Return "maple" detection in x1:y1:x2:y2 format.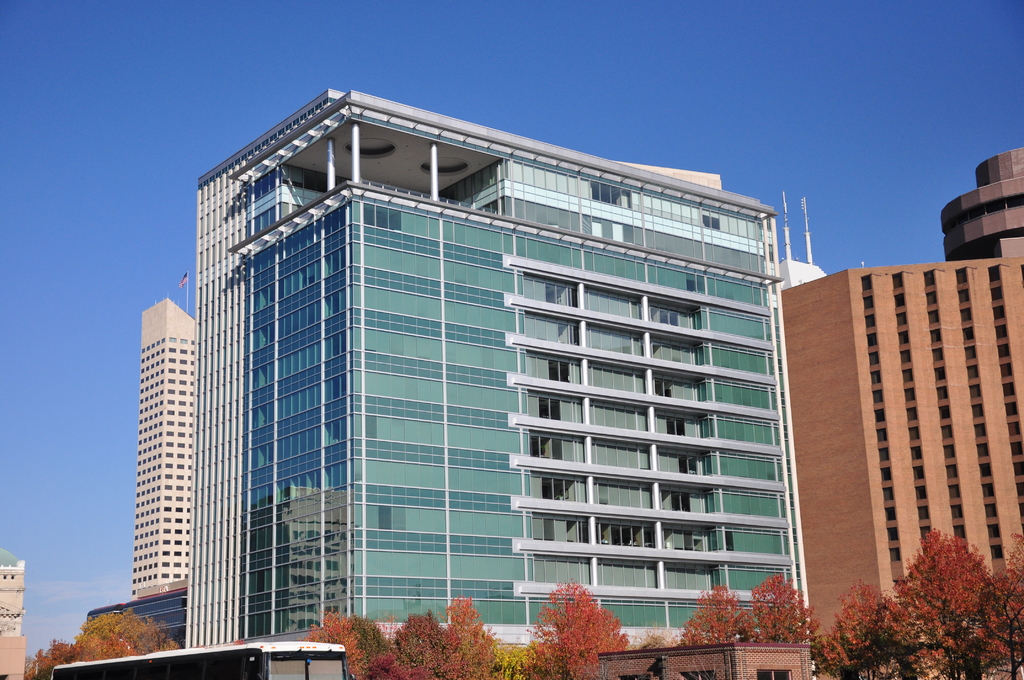
979:521:1023:679.
